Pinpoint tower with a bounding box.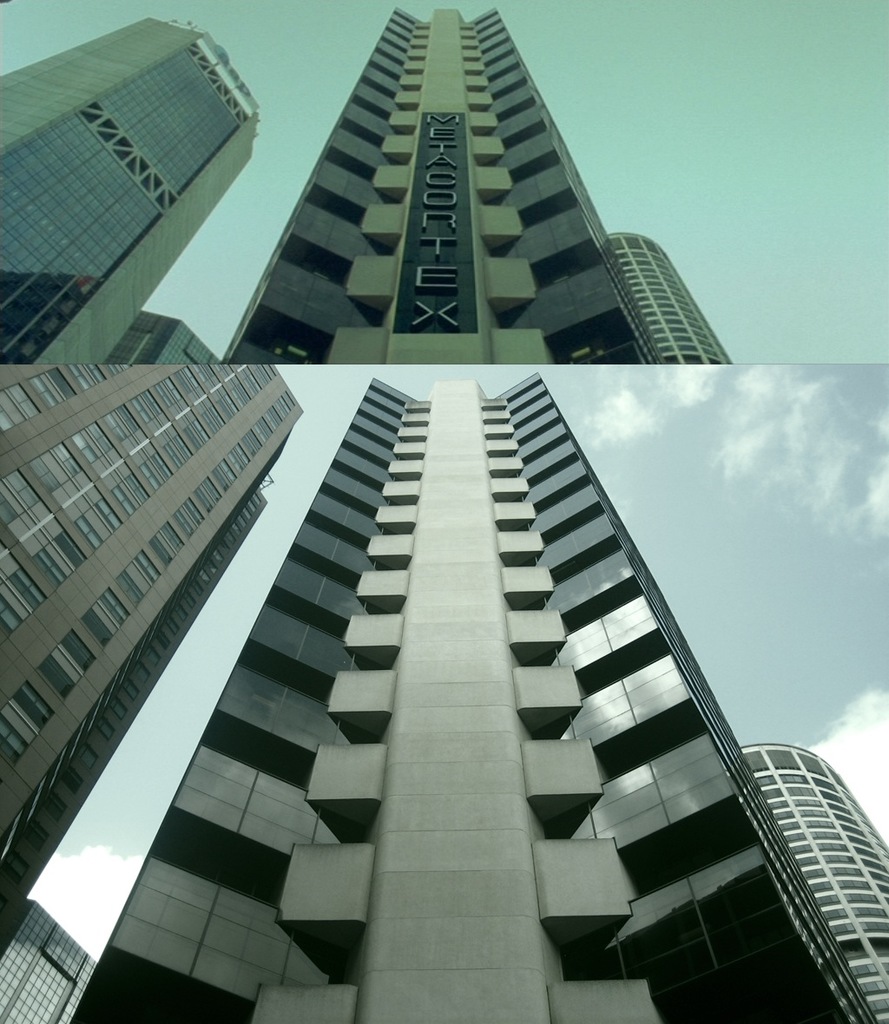
54:364:873:1023.
